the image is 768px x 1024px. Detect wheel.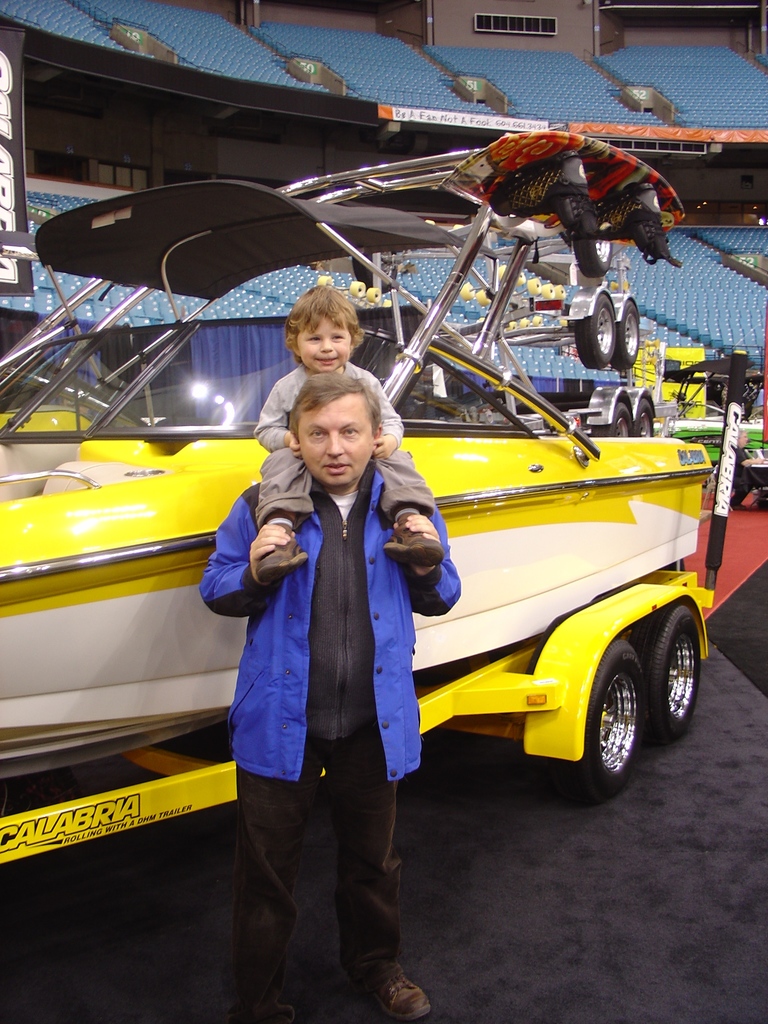
Detection: <bbox>458, 280, 474, 301</bbox>.
